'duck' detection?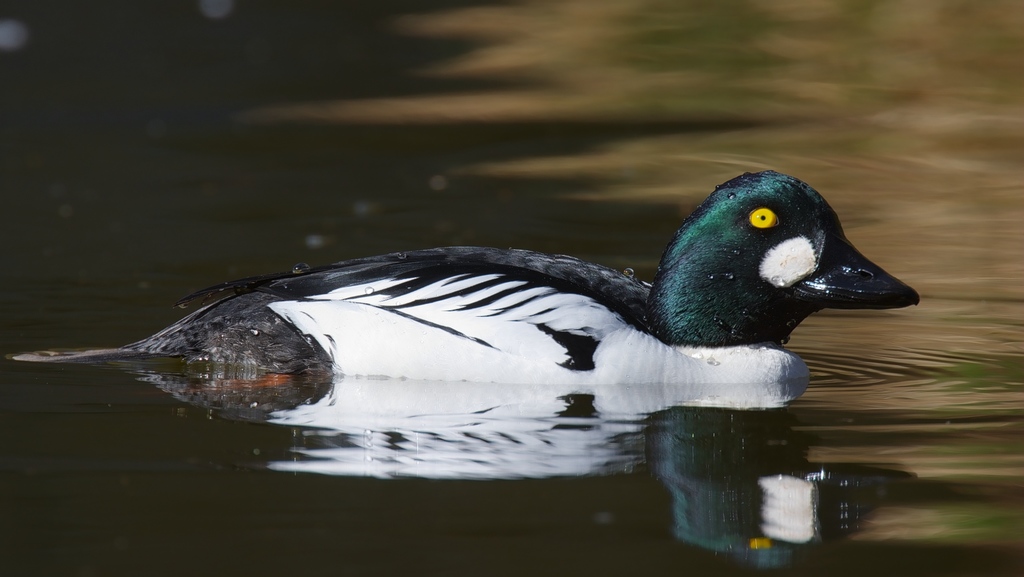
detection(3, 167, 925, 412)
